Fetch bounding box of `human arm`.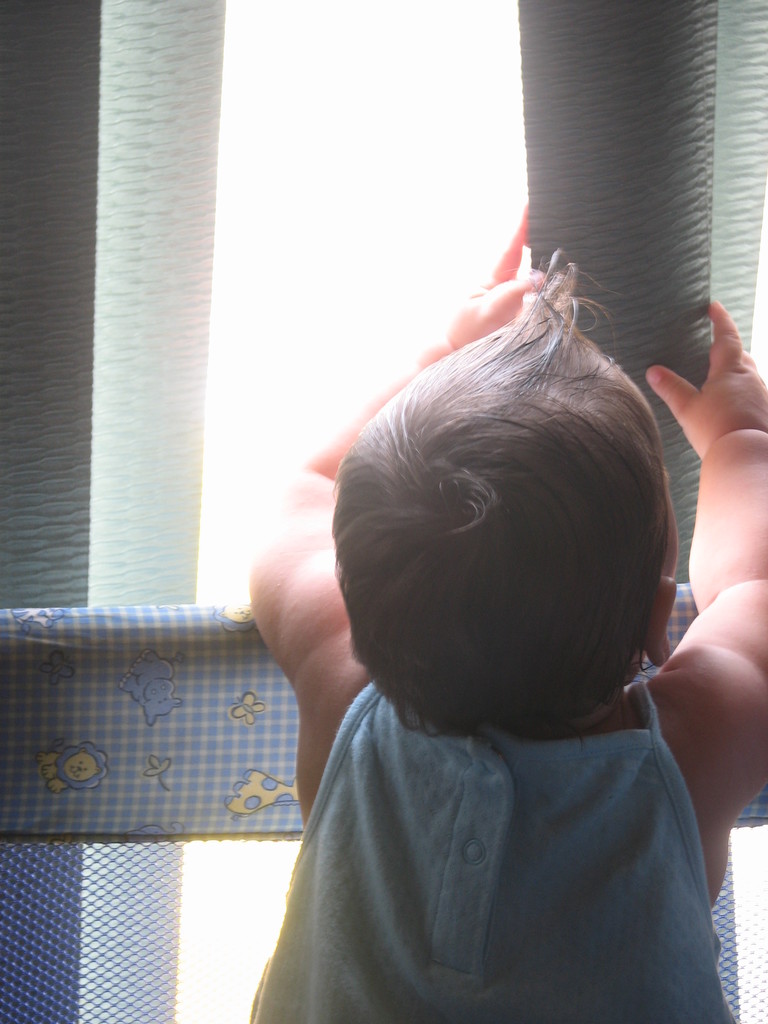
Bbox: box=[646, 302, 767, 874].
